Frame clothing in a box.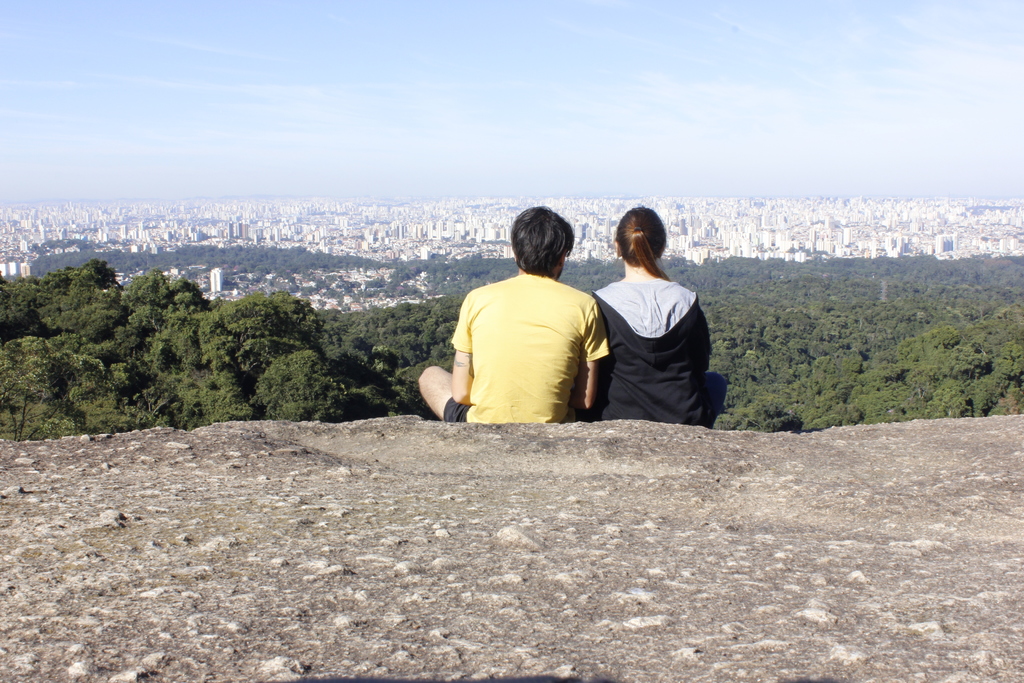
[x1=586, y1=276, x2=728, y2=429].
